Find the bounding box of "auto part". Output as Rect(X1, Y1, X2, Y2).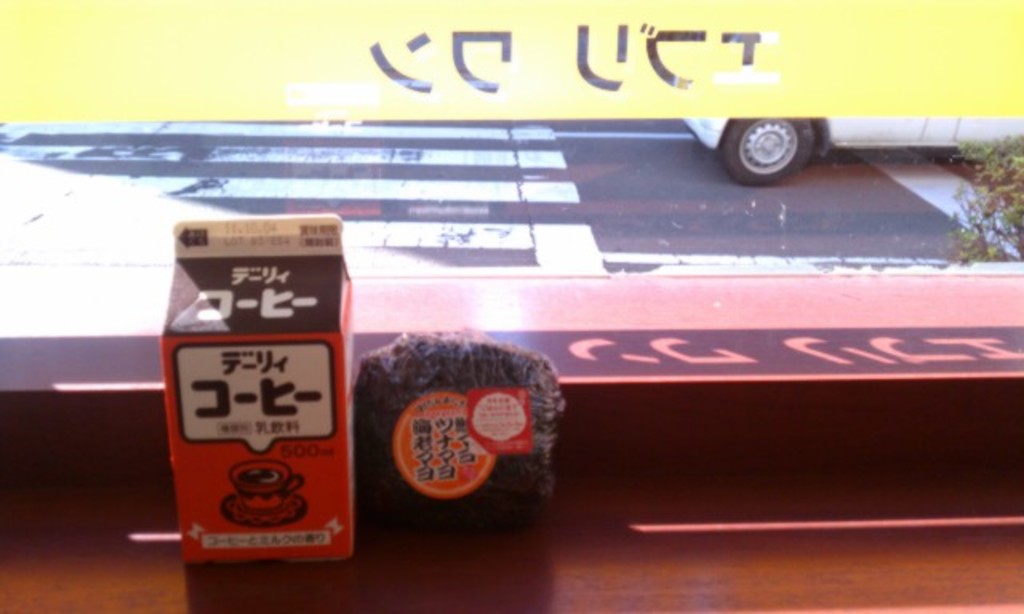
Rect(720, 109, 813, 187).
